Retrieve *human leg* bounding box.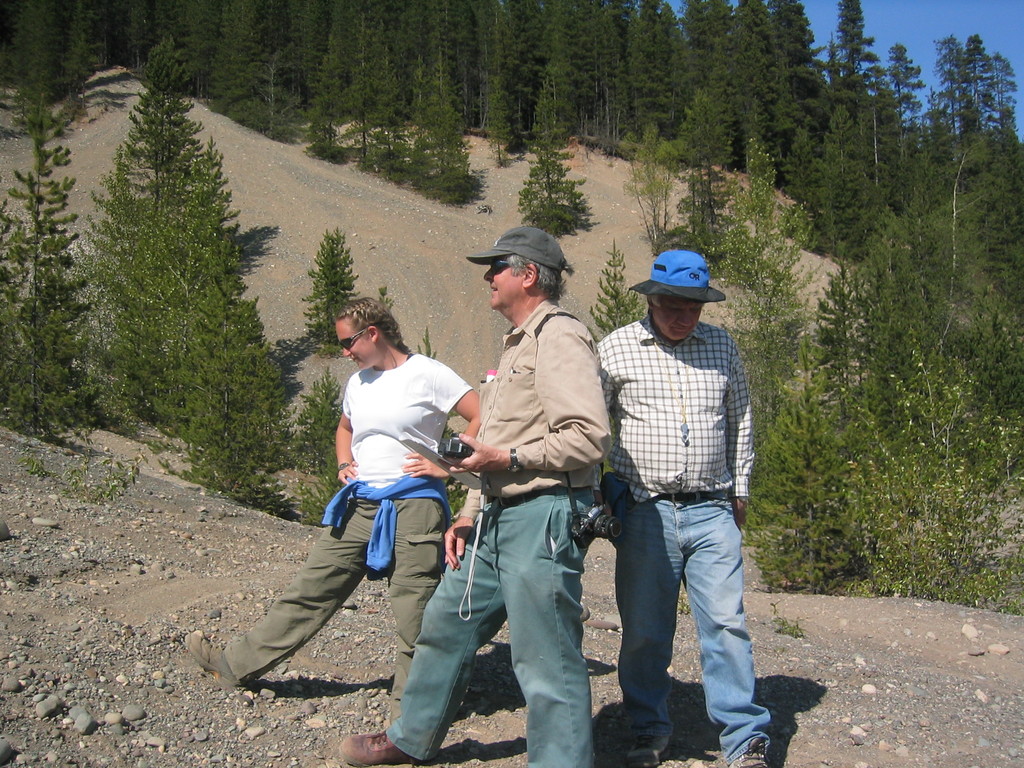
Bounding box: [616, 498, 681, 753].
